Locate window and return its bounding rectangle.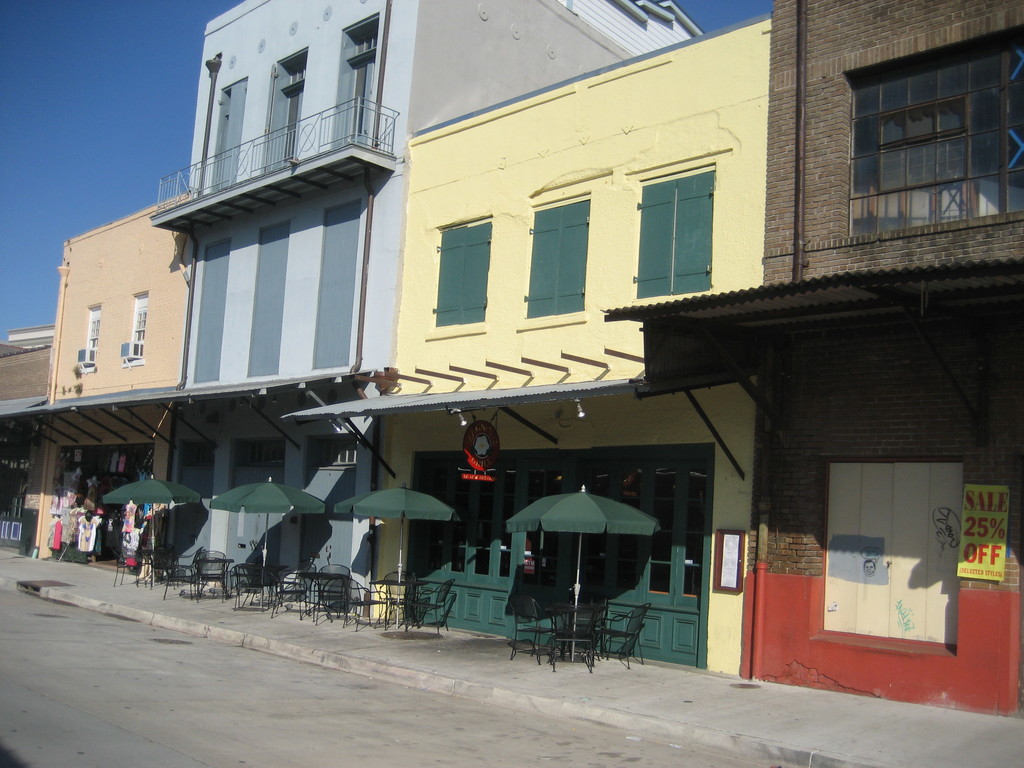
[842, 43, 984, 271].
